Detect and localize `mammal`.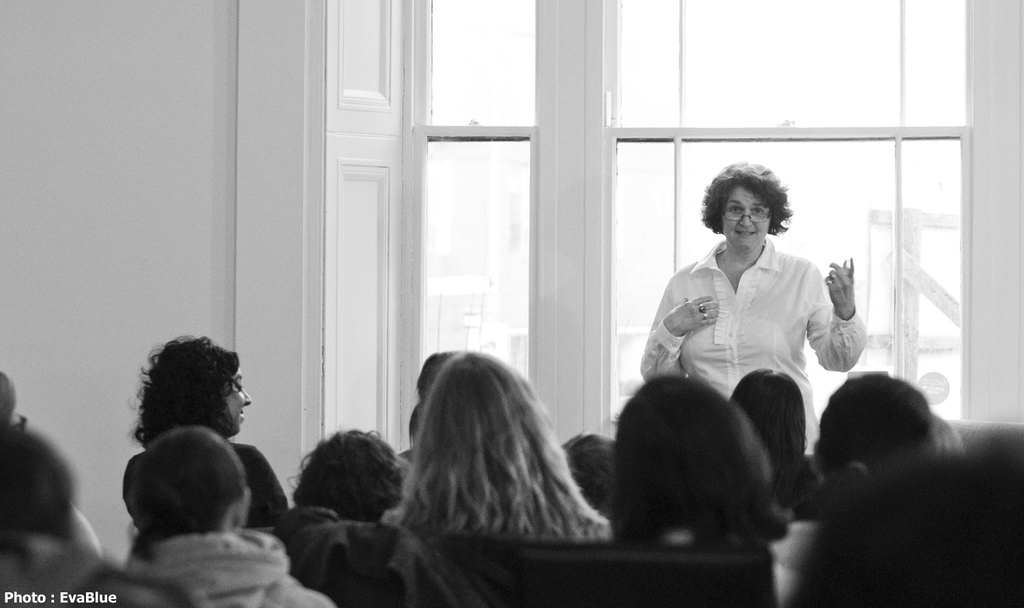
Localized at select_region(118, 338, 291, 536).
